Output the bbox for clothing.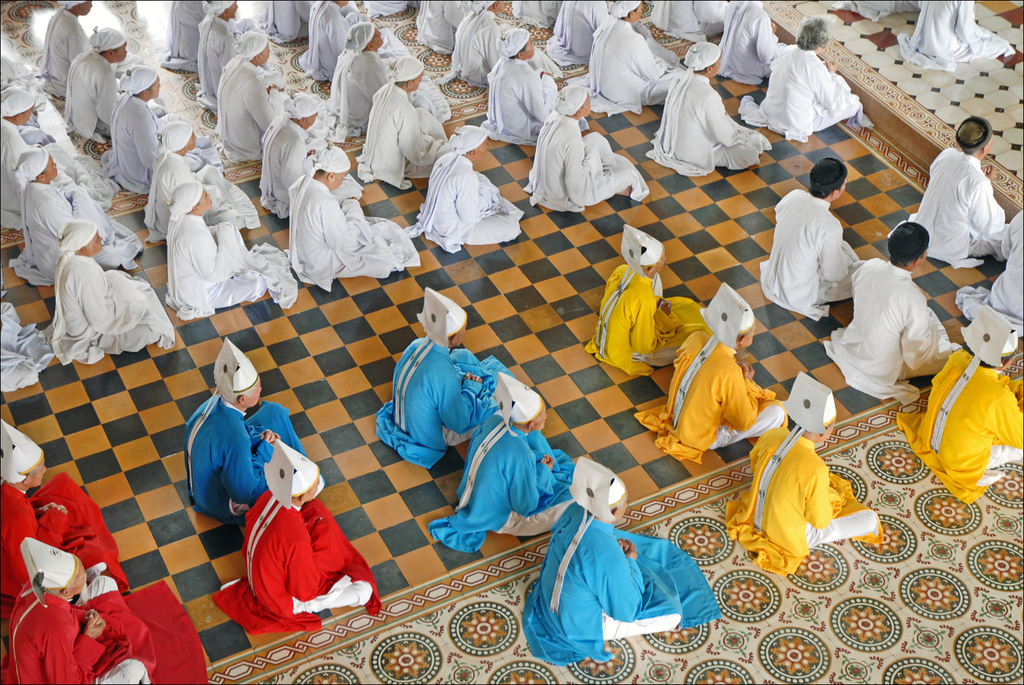
29:245:181:371.
